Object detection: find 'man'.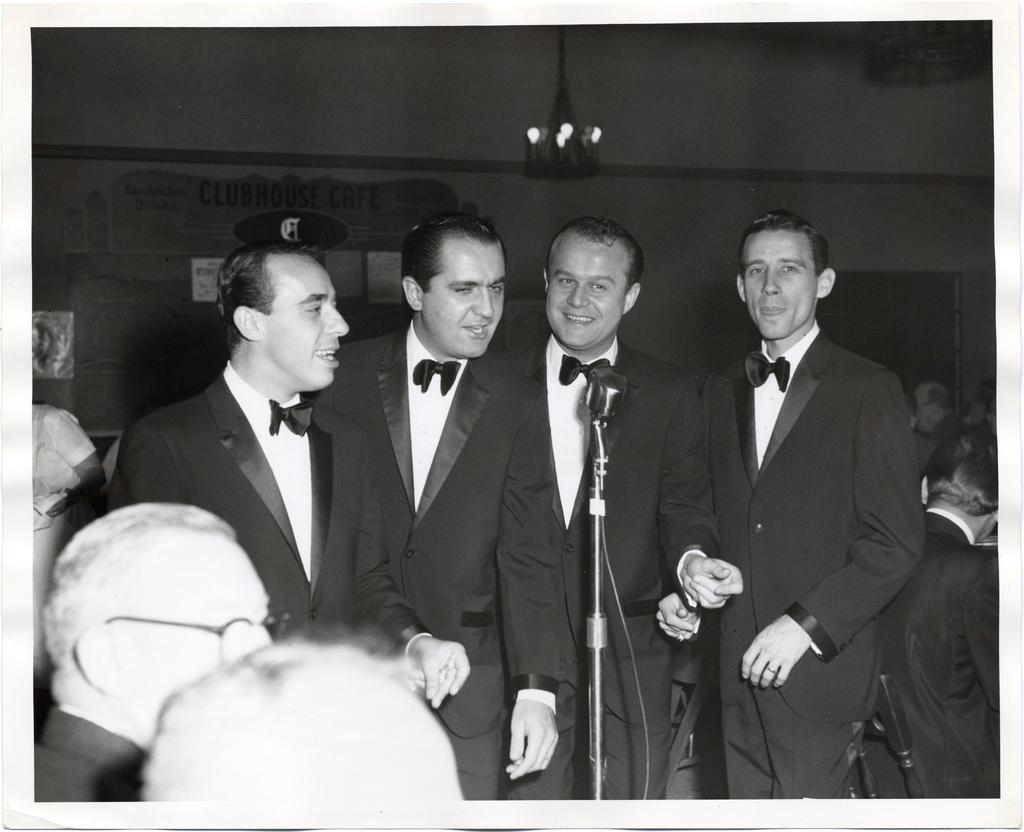
<bbox>899, 376, 966, 460</bbox>.
